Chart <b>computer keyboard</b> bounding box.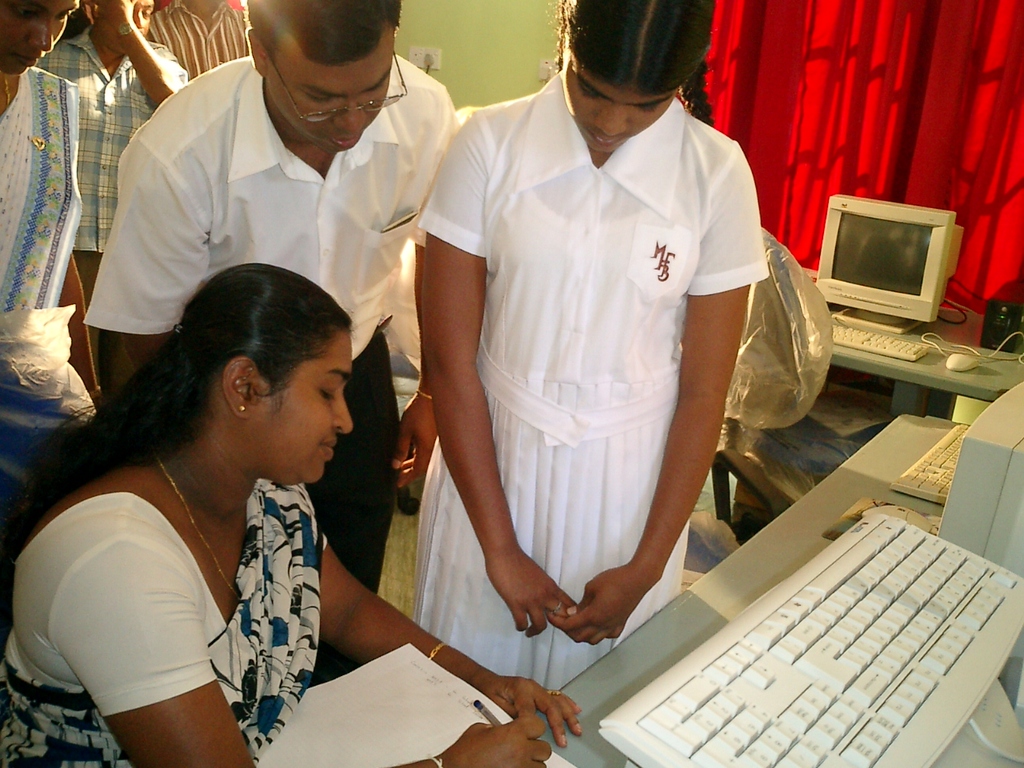
Charted: {"x1": 595, "y1": 513, "x2": 1023, "y2": 767}.
